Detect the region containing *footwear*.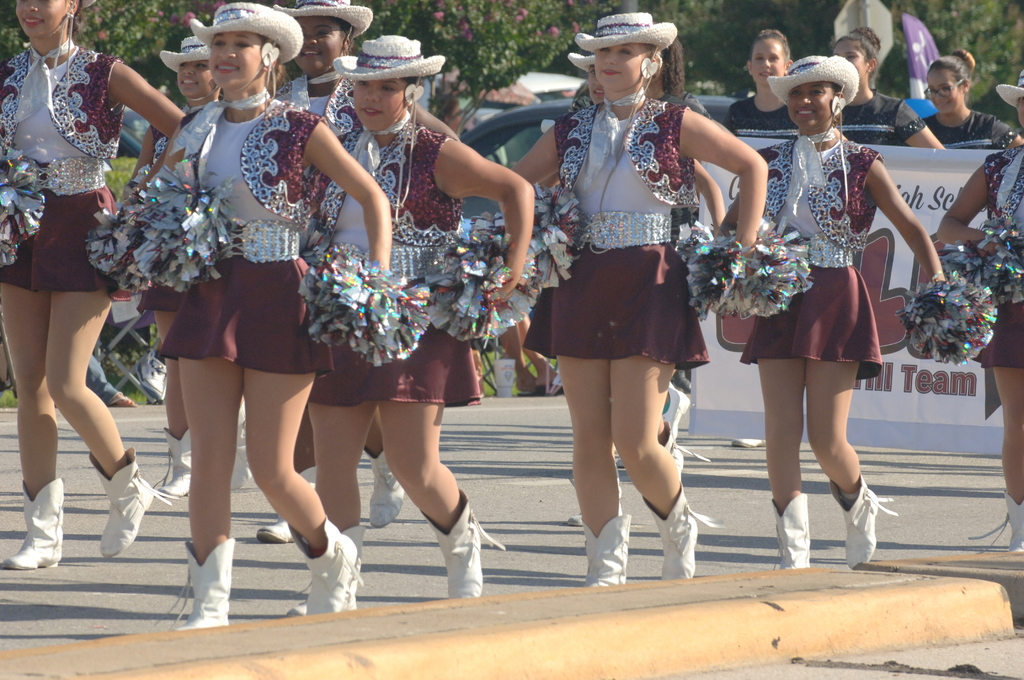
l=158, t=535, r=235, b=635.
